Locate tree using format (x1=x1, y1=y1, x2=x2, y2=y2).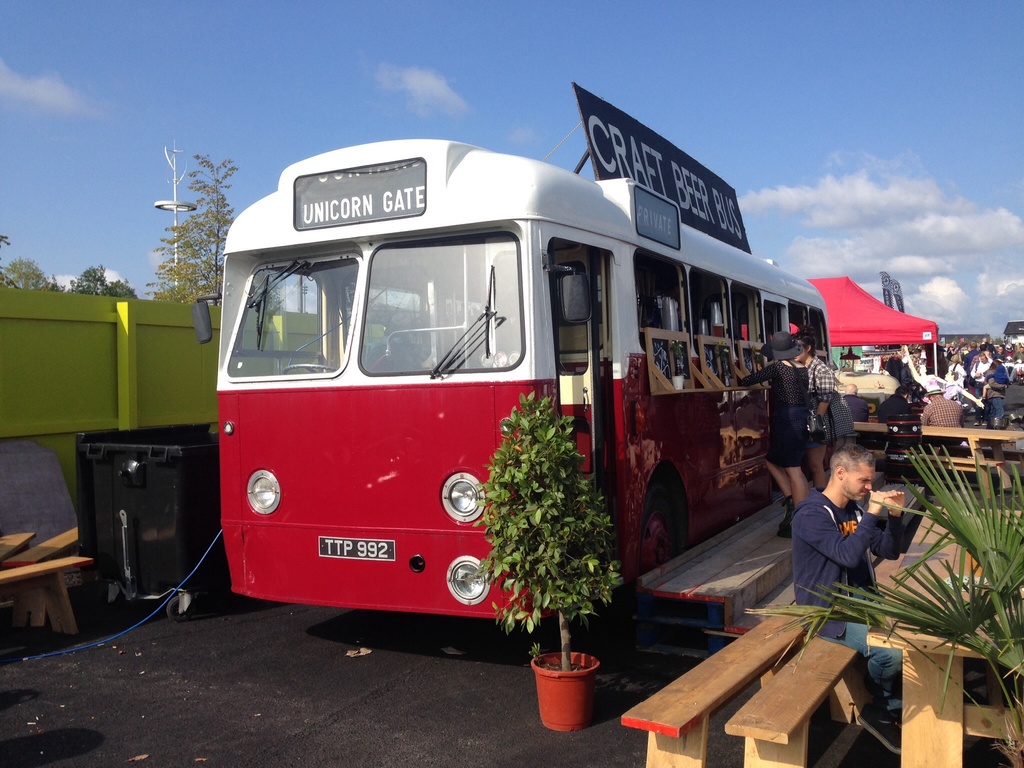
(x1=734, y1=434, x2=1023, y2=767).
